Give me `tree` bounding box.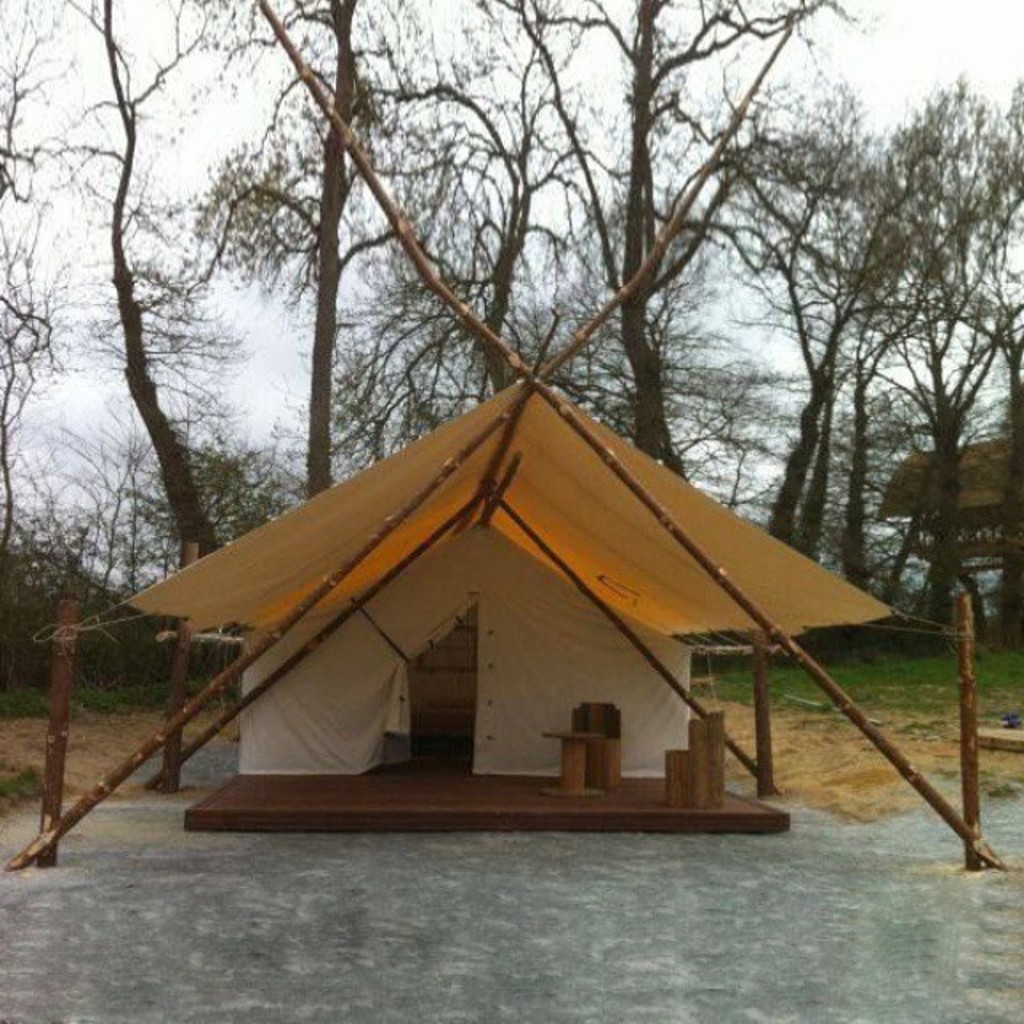
select_region(522, 0, 914, 605).
